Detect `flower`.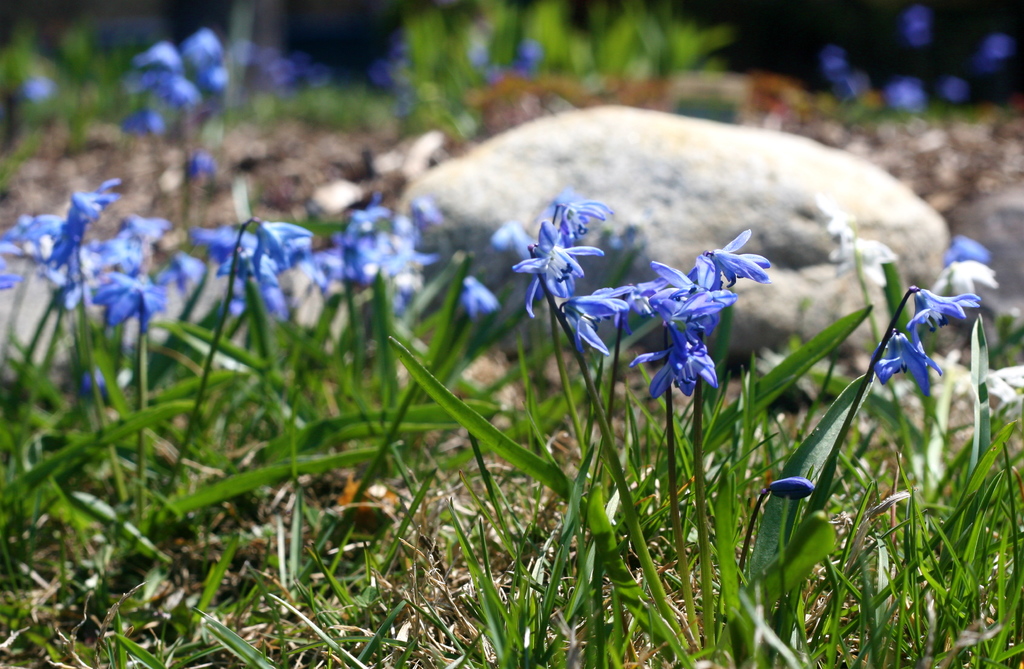
Detected at pyautogui.locateOnScreen(491, 219, 541, 262).
